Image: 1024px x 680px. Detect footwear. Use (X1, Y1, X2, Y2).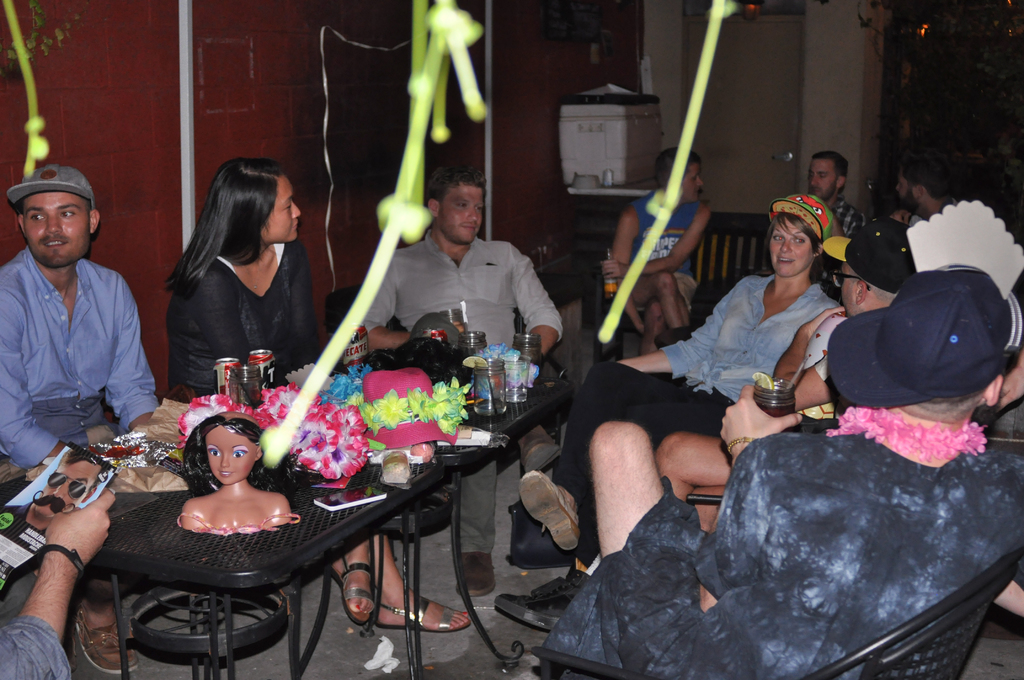
(72, 600, 144, 674).
